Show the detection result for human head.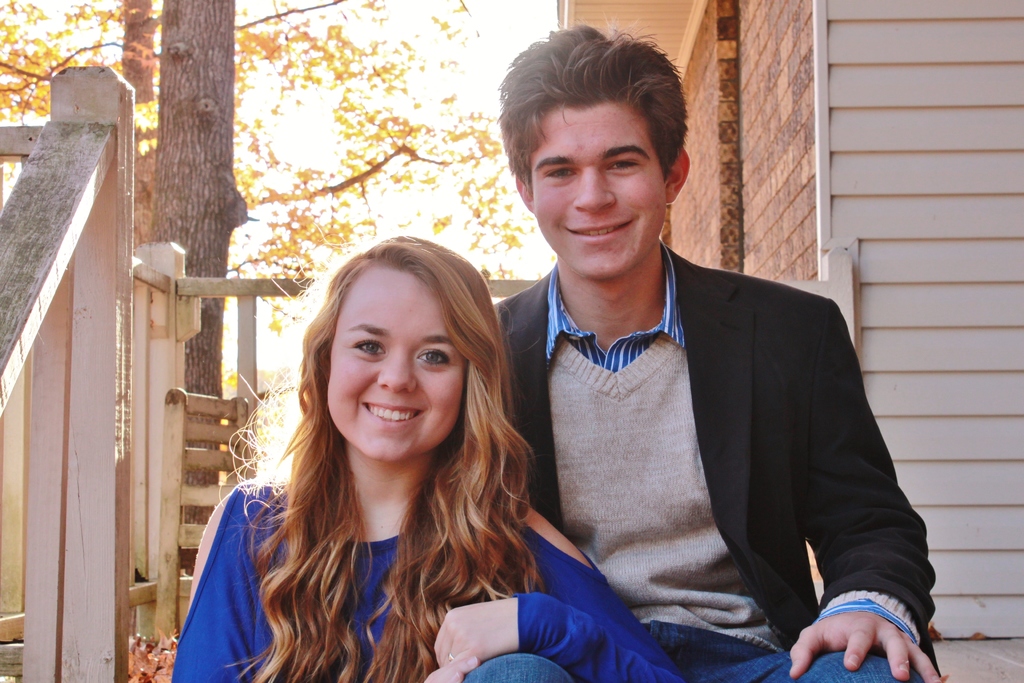
(x1=297, y1=233, x2=508, y2=468).
